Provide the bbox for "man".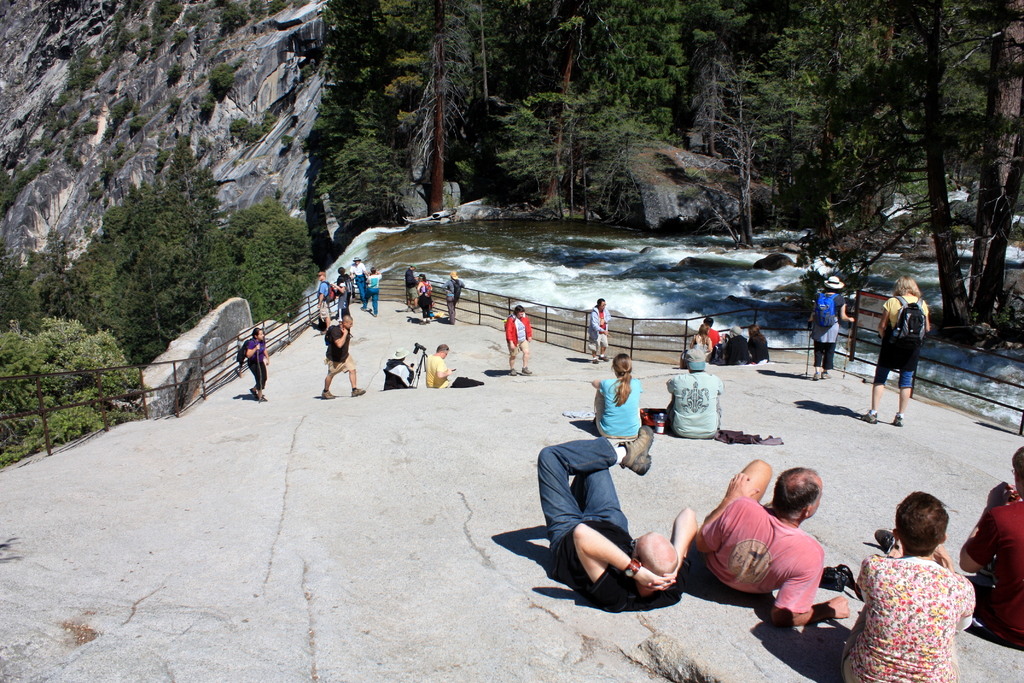
BBox(588, 296, 610, 365).
